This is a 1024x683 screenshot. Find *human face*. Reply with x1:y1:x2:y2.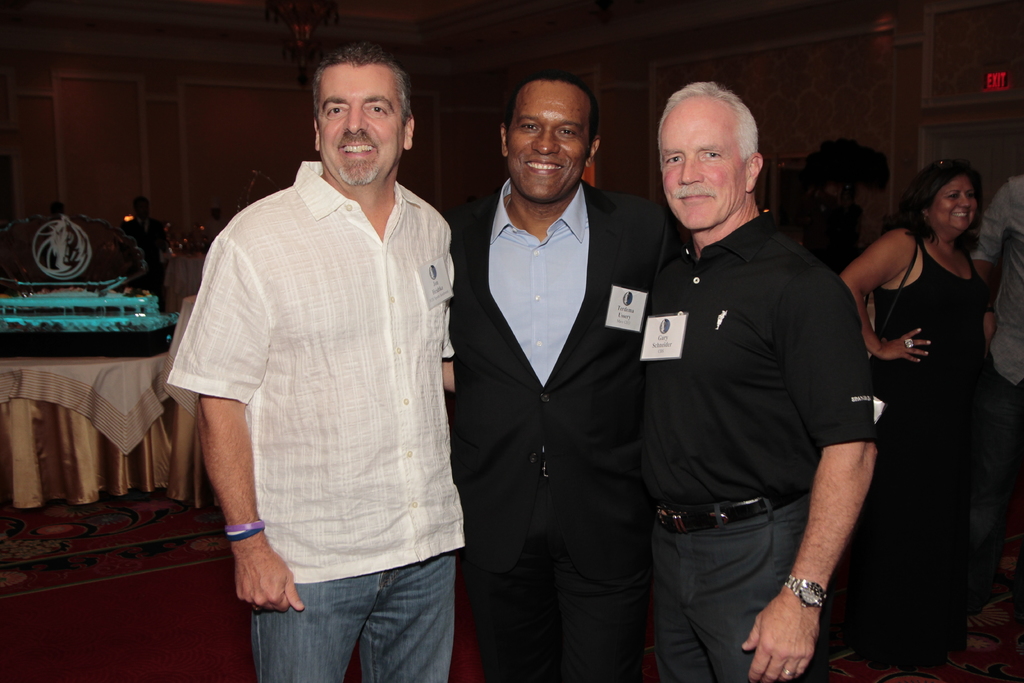
506:82:588:197.
